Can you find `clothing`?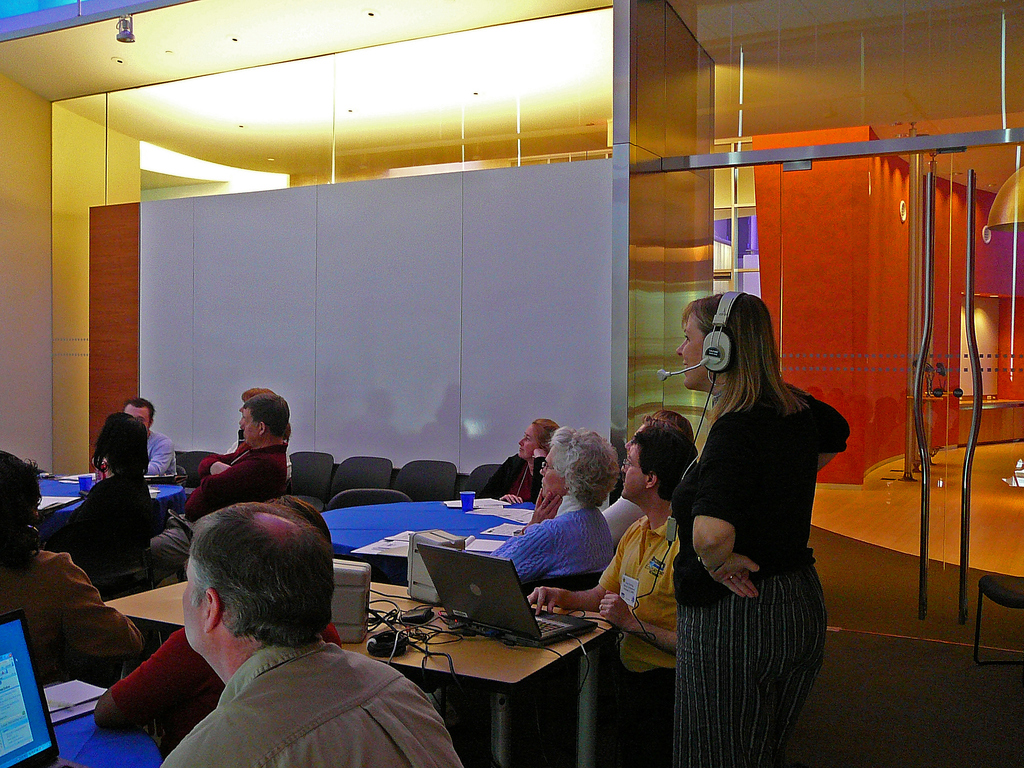
Yes, bounding box: {"x1": 145, "y1": 426, "x2": 178, "y2": 474}.
